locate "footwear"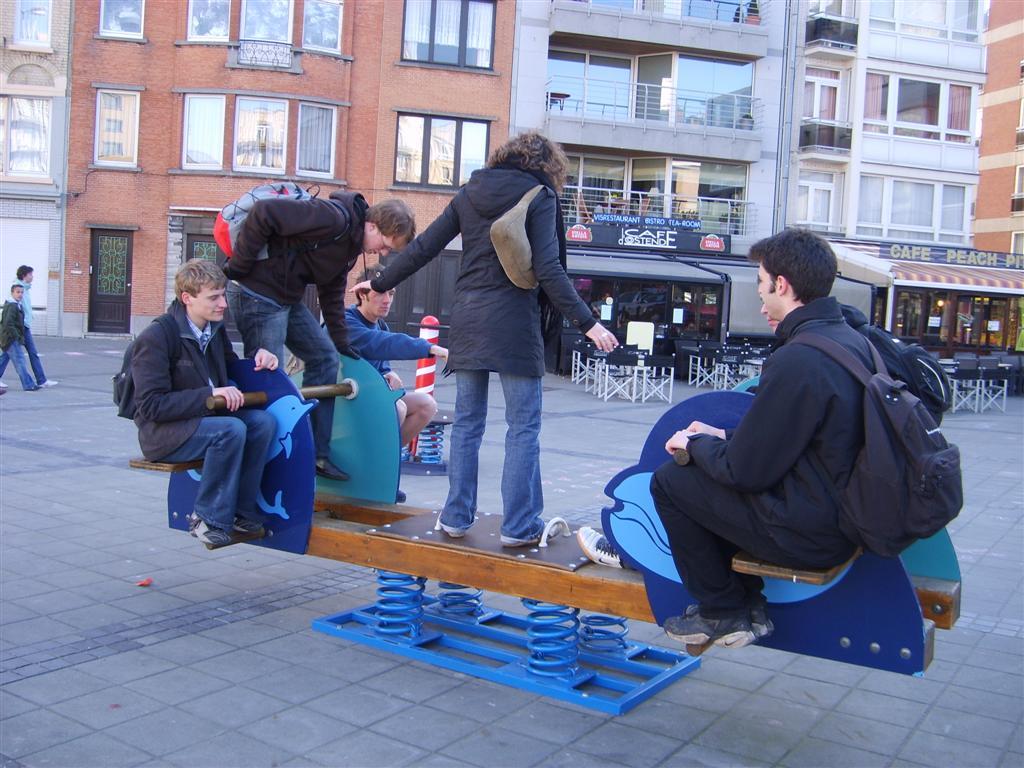
(left=576, top=525, right=622, bottom=566)
